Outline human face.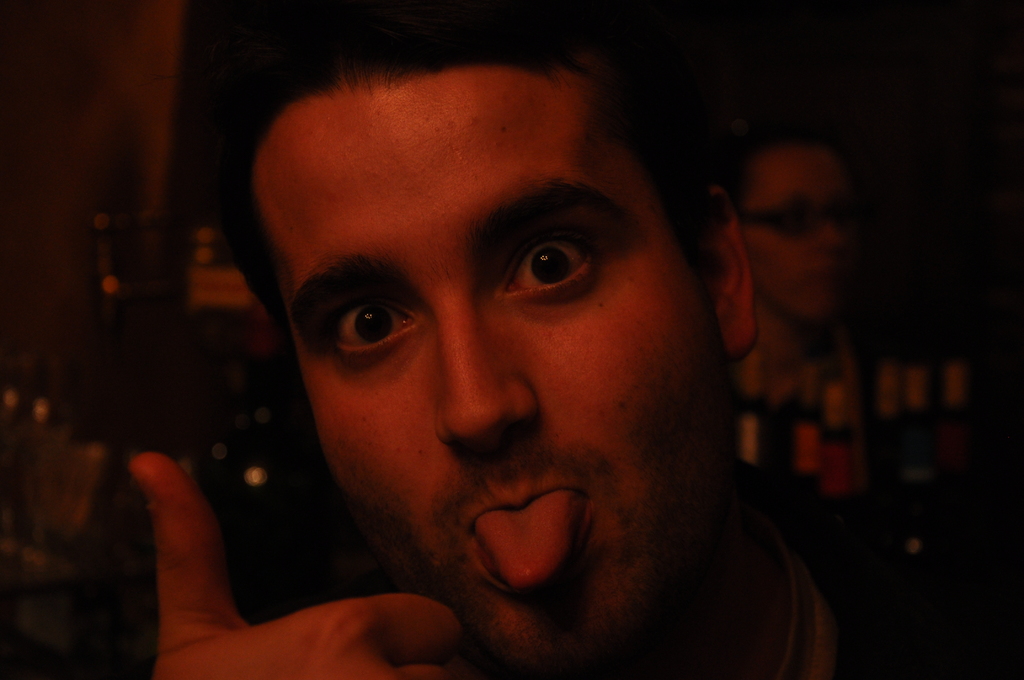
Outline: [x1=261, y1=67, x2=731, y2=679].
